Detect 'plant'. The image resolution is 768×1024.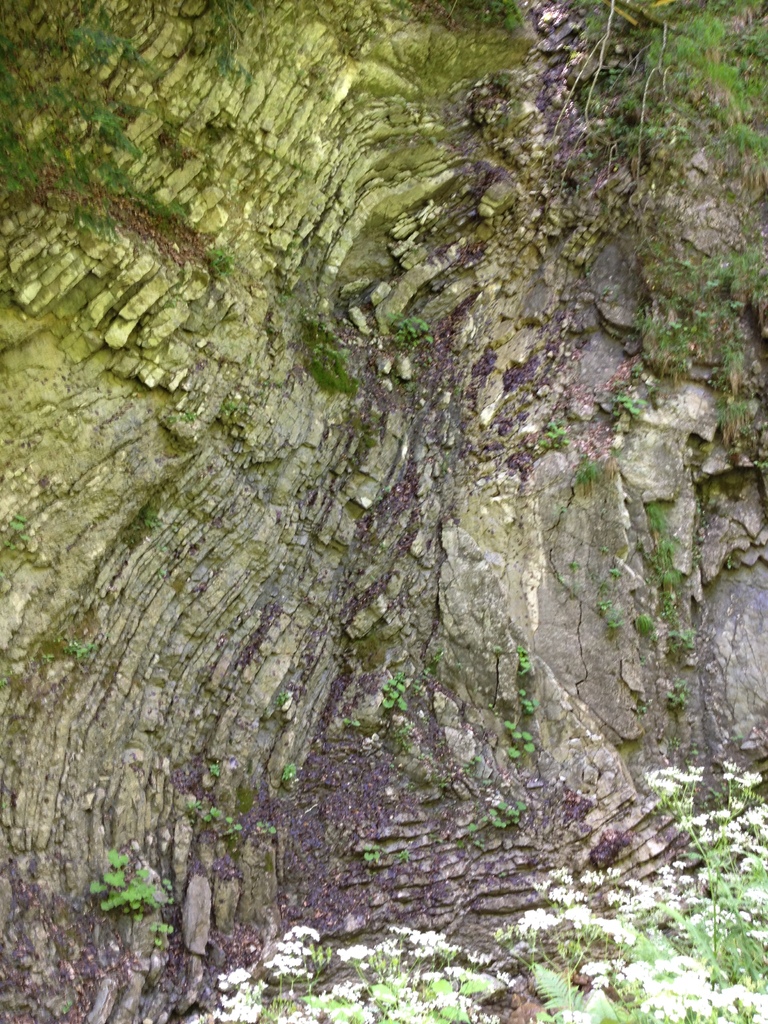
rect(396, 720, 413, 753).
